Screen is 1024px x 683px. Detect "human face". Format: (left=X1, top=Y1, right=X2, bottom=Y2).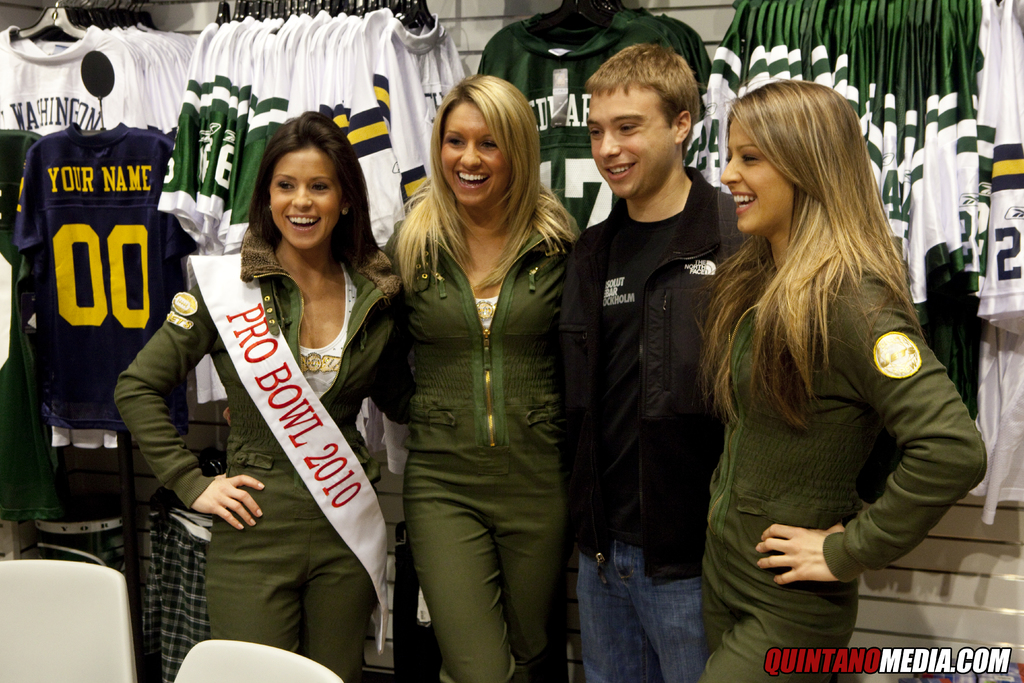
(left=435, top=101, right=515, bottom=206).
